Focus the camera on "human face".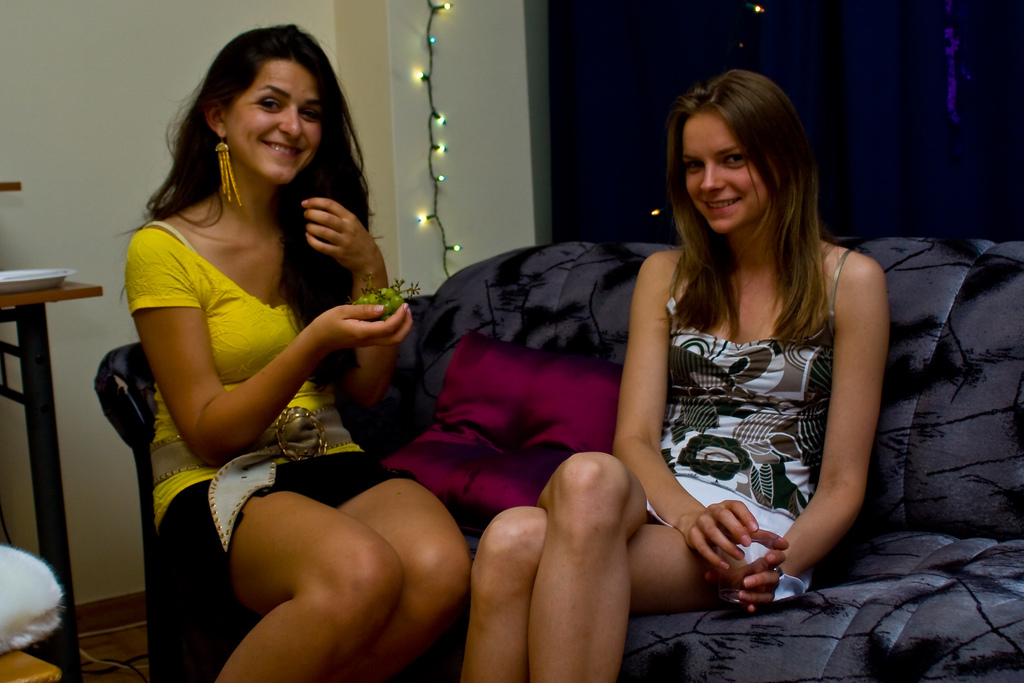
Focus region: bbox(226, 60, 323, 184).
